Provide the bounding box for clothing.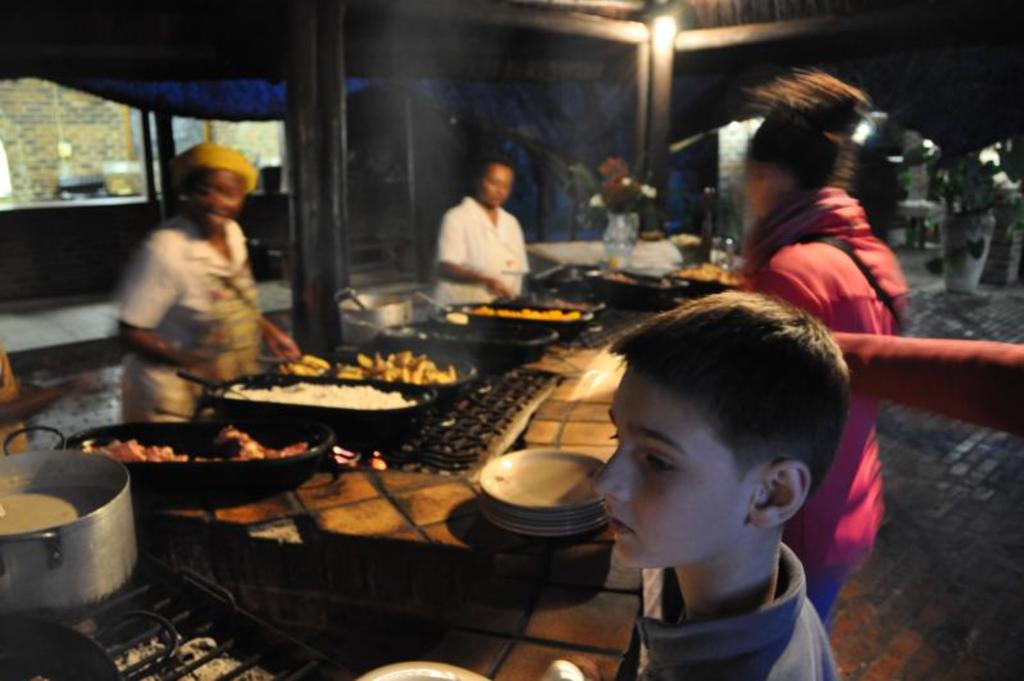
<bbox>640, 541, 841, 680</bbox>.
